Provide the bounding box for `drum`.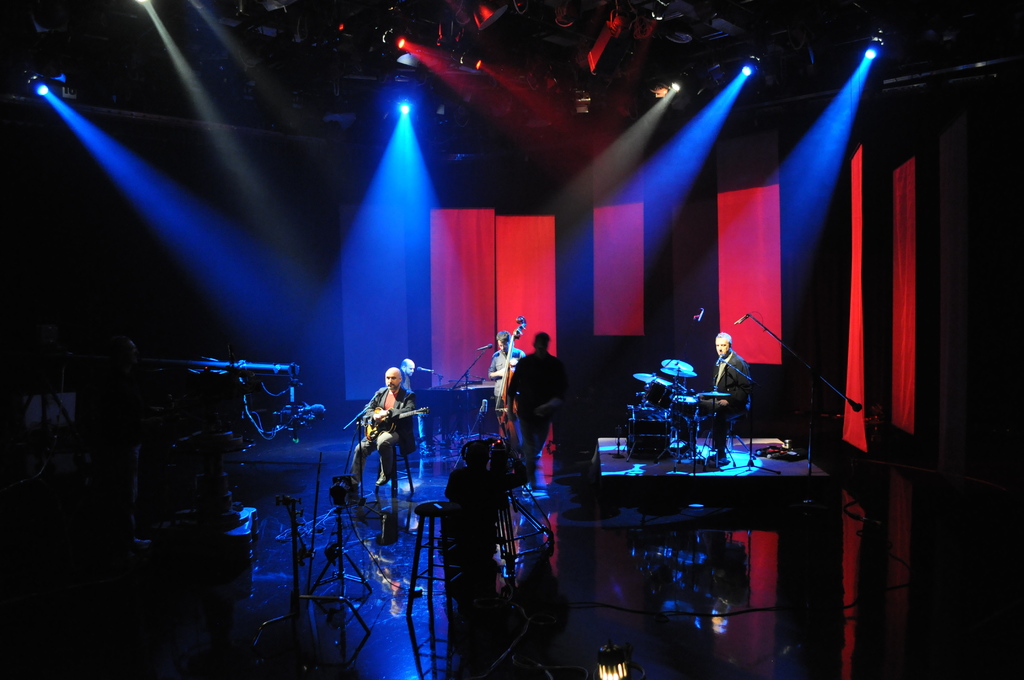
l=670, t=395, r=695, b=421.
